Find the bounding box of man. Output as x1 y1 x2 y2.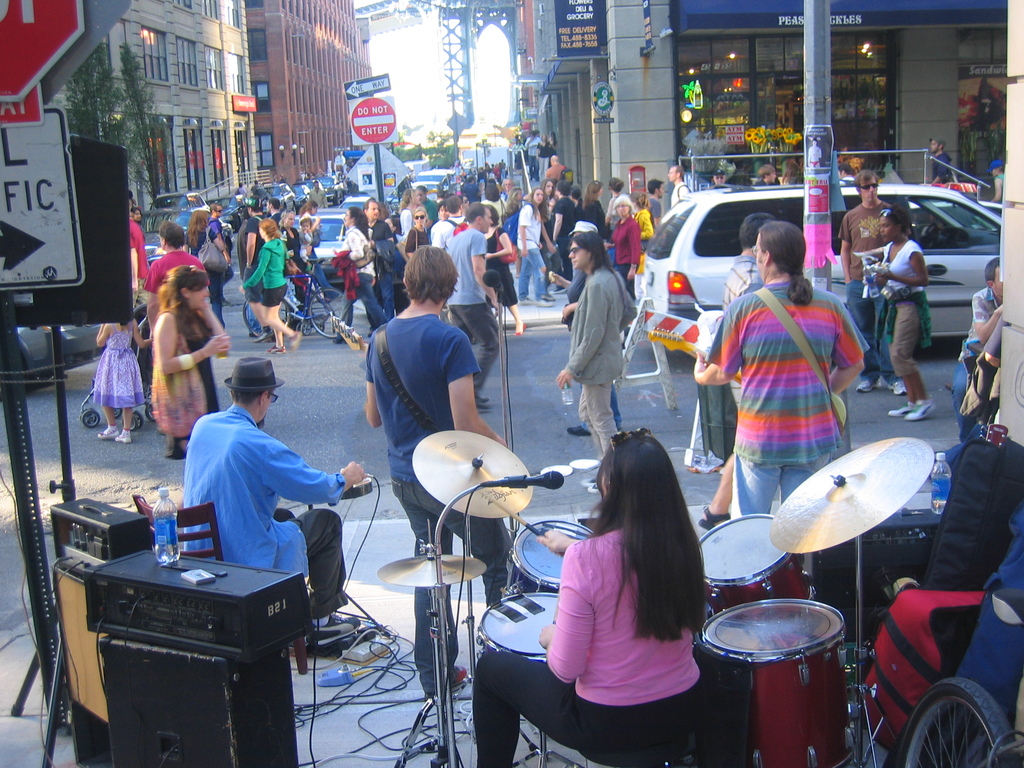
264 197 282 229.
